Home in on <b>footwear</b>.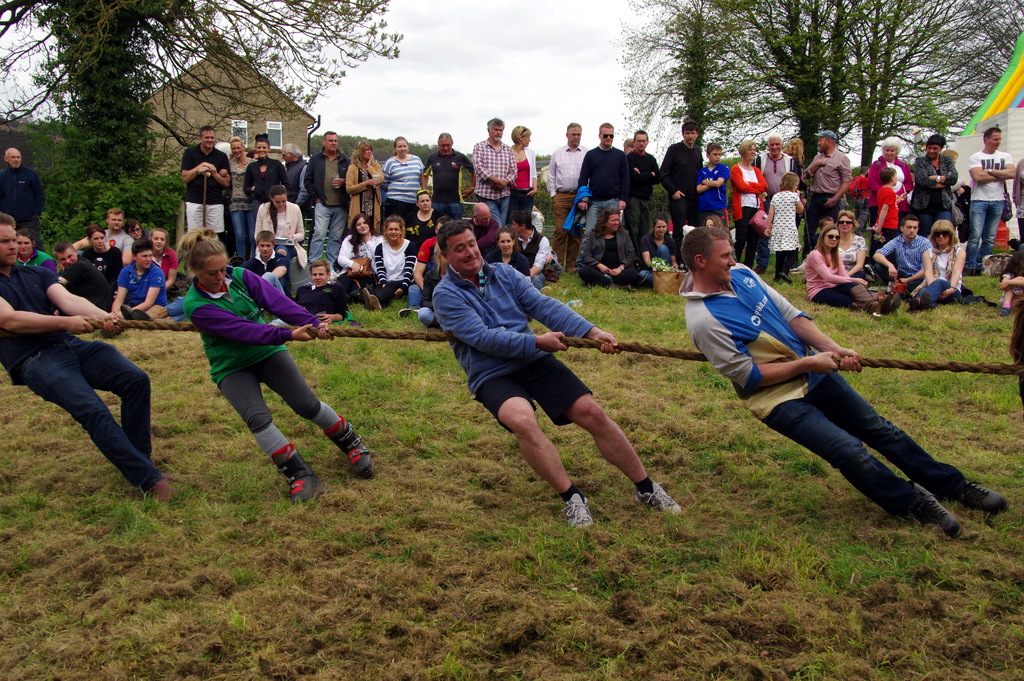
Homed in at BBox(360, 286, 371, 314).
